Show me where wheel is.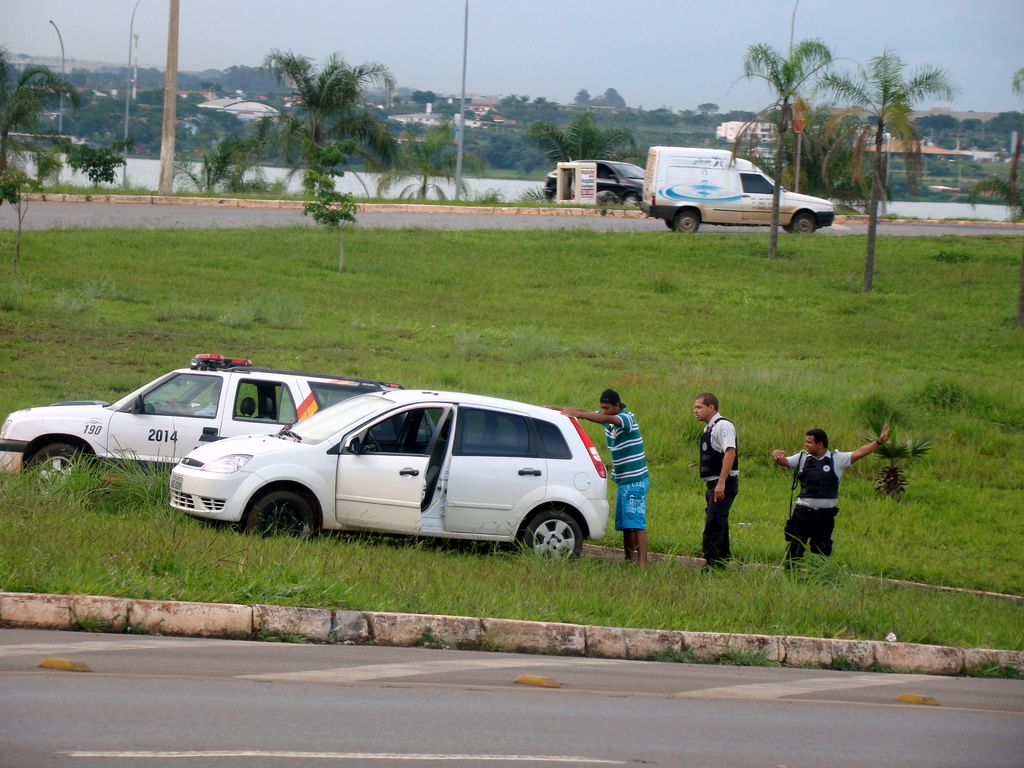
wheel is at <box>26,445,88,495</box>.
